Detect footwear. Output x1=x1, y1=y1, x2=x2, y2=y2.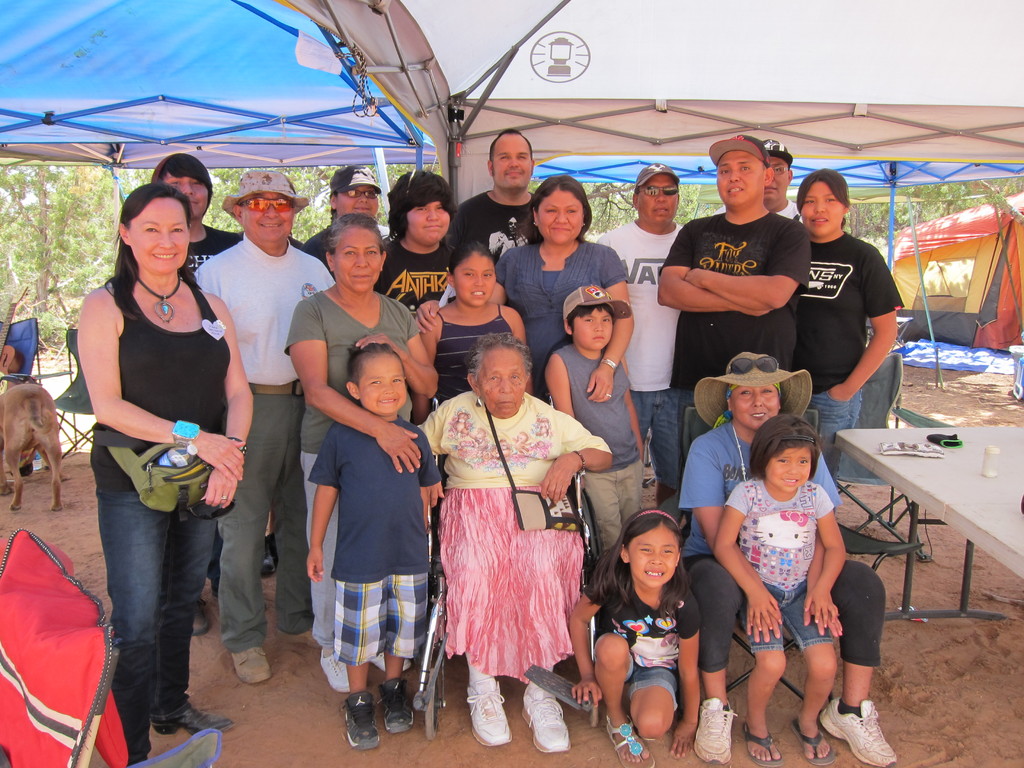
x1=119, y1=755, x2=156, y2=767.
